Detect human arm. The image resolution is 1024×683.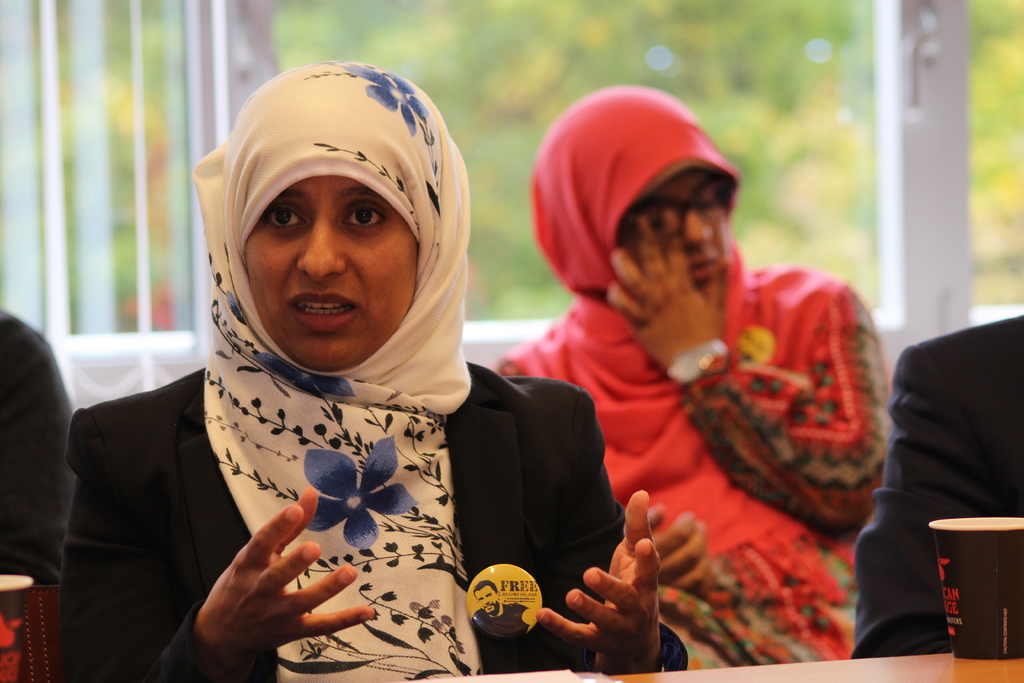
[x1=614, y1=273, x2=879, y2=525].
